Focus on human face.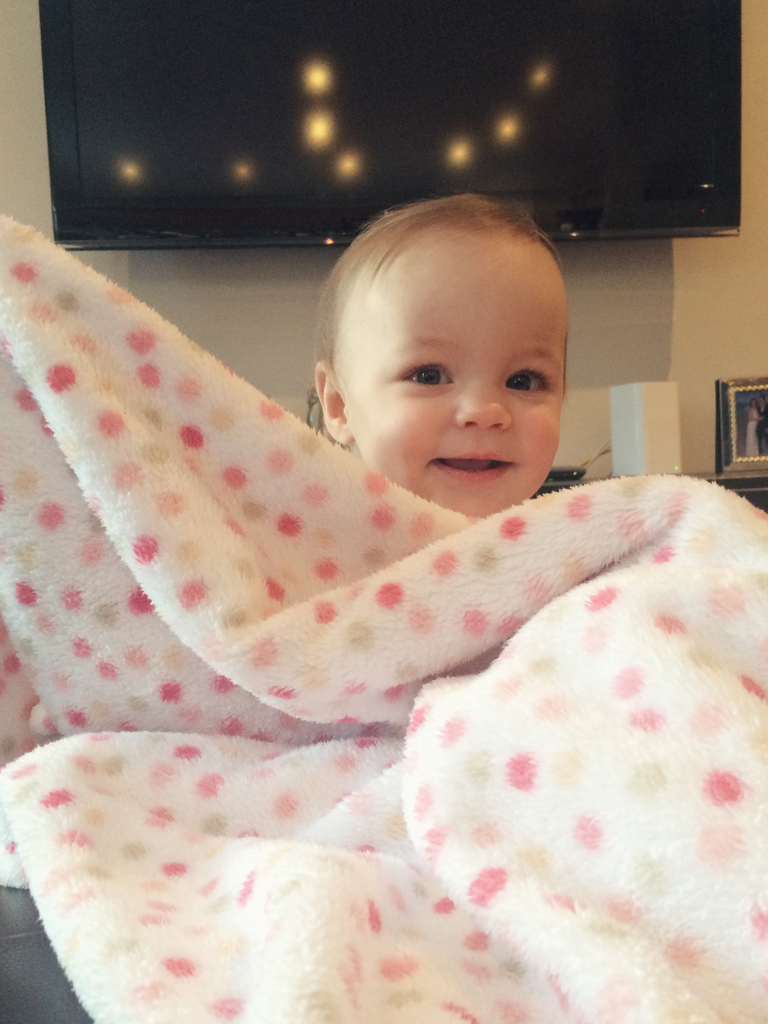
Focused at [345,232,572,520].
